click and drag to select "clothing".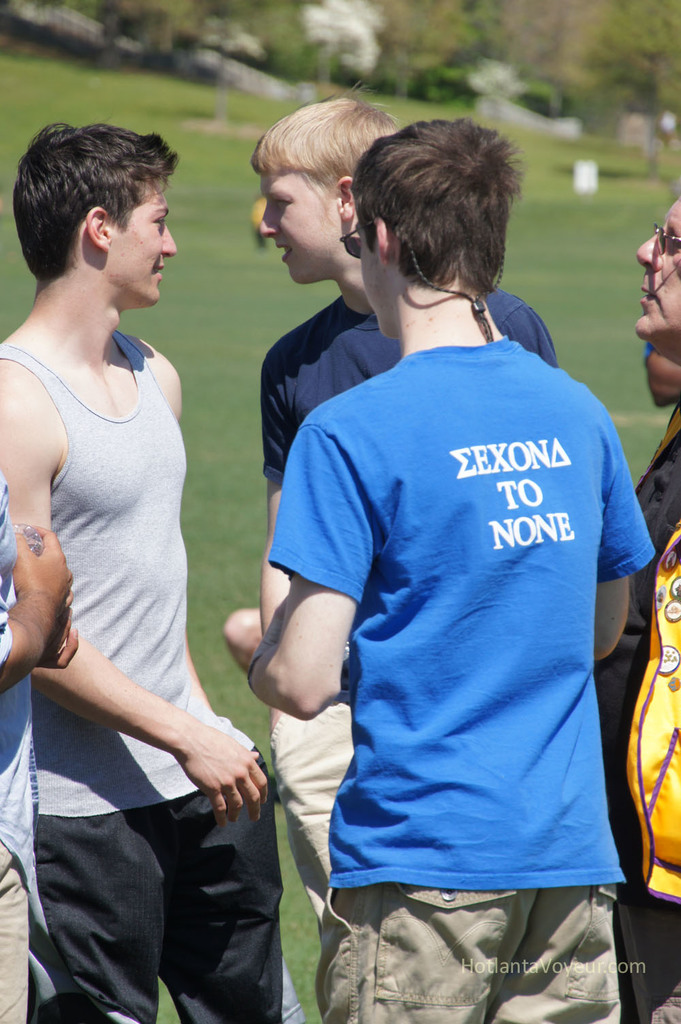
Selection: l=592, t=428, r=680, b=1021.
